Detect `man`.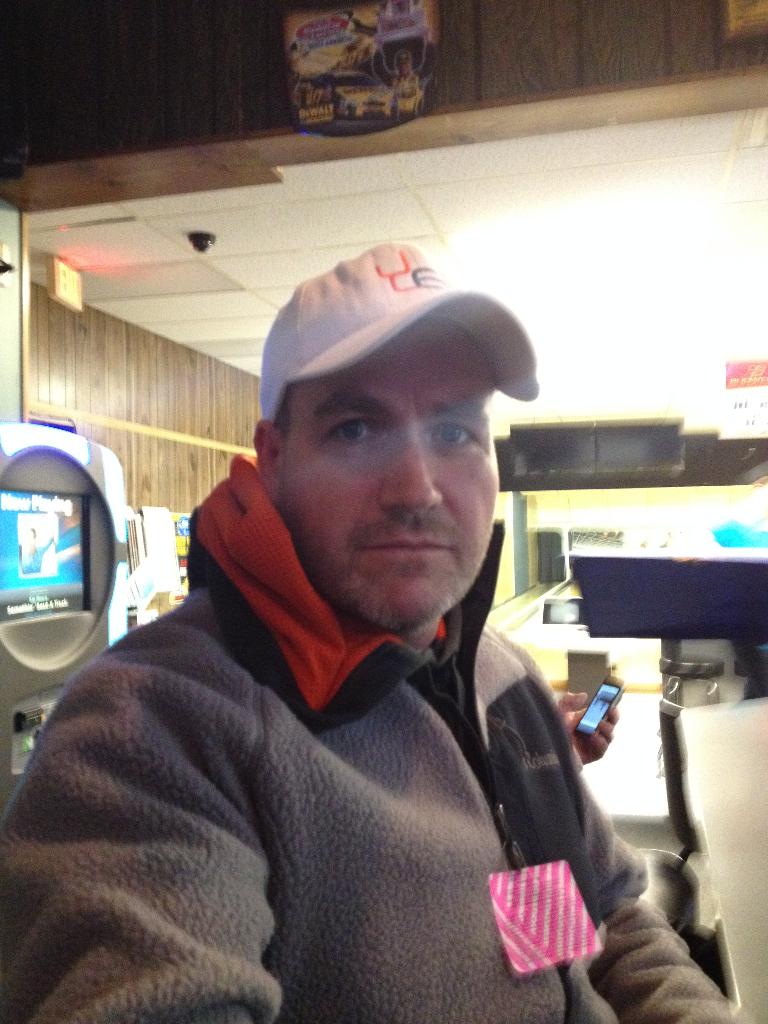
Detected at [30, 233, 671, 1021].
